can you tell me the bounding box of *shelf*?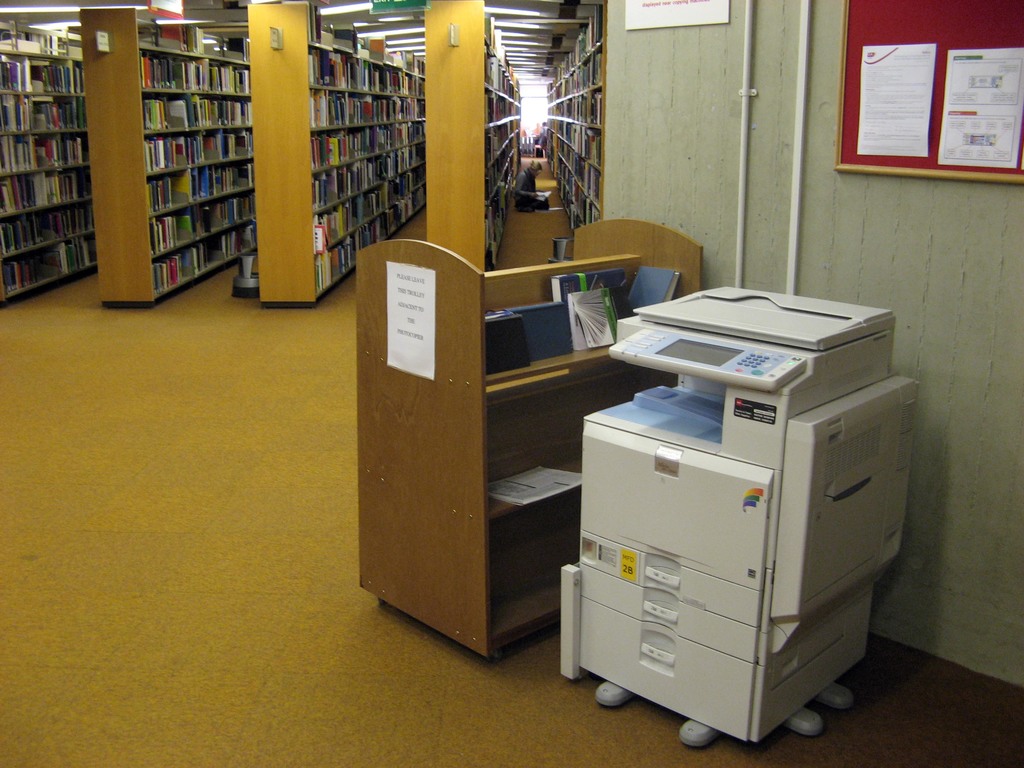
BBox(0, 29, 96, 303).
